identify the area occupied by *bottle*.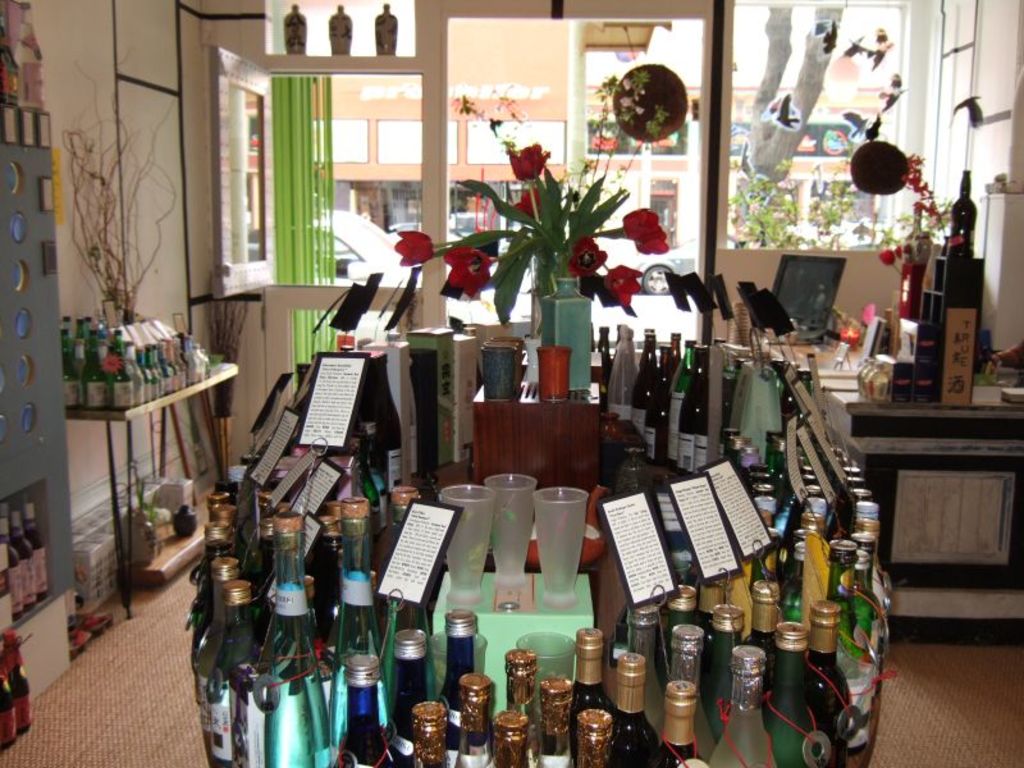
Area: box=[442, 613, 476, 767].
